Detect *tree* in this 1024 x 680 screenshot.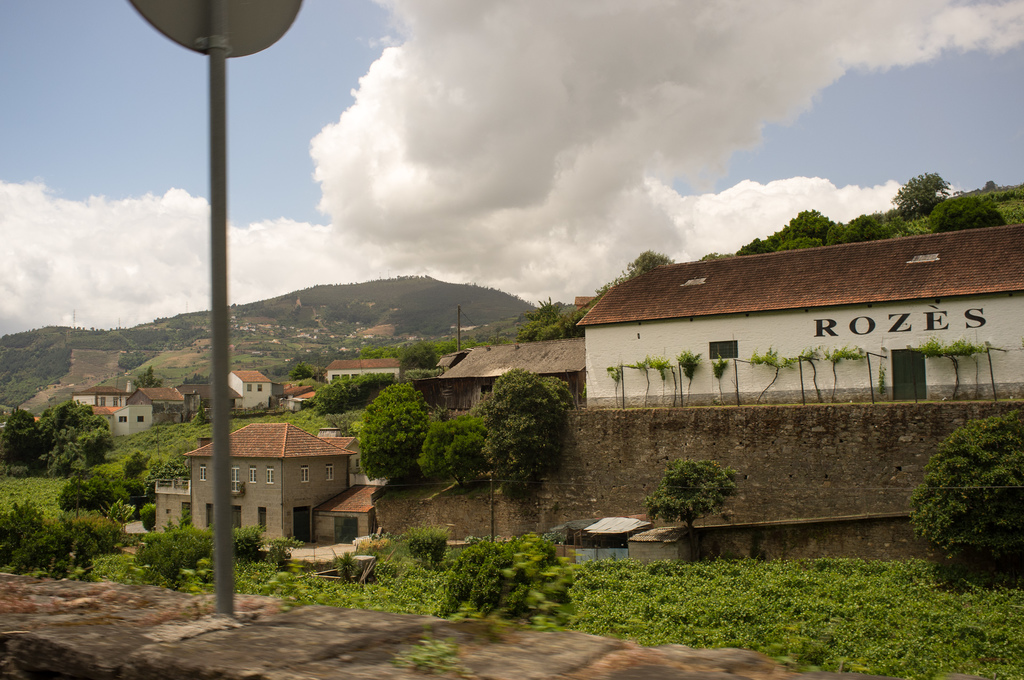
Detection: [561, 296, 580, 340].
